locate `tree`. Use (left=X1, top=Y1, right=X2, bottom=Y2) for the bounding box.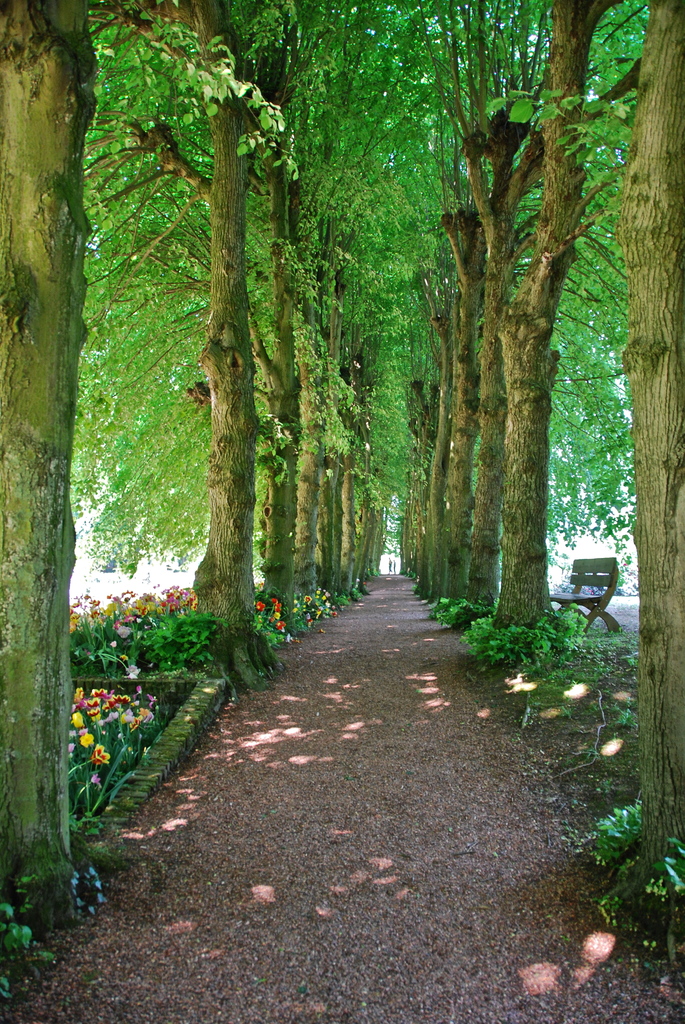
(left=627, top=0, right=684, bottom=966).
